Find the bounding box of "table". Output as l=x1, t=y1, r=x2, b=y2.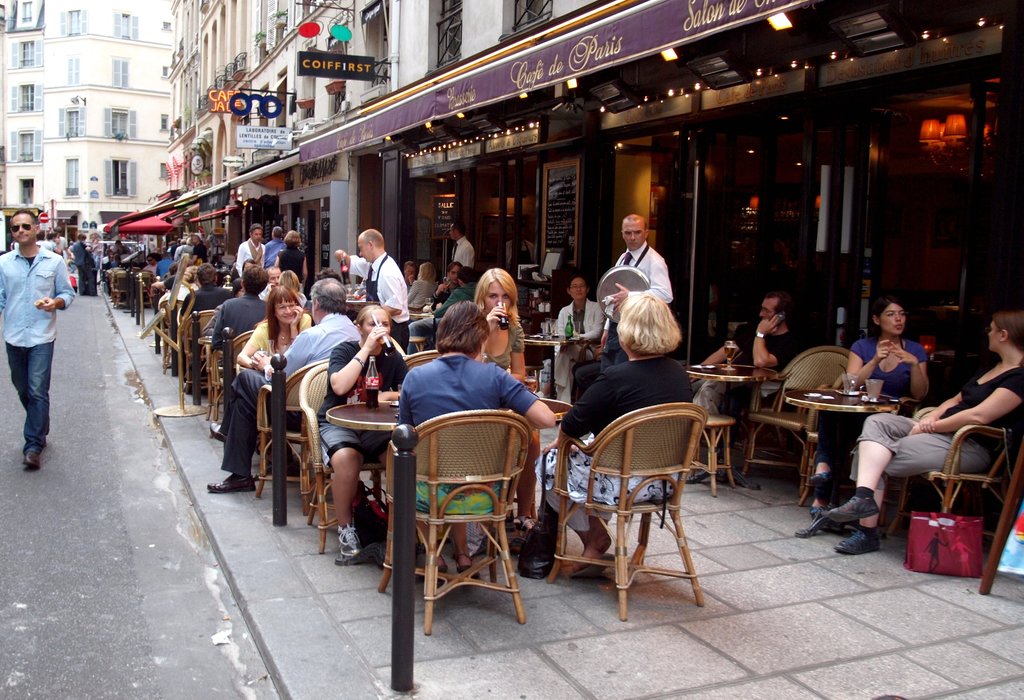
l=779, t=382, r=906, b=528.
